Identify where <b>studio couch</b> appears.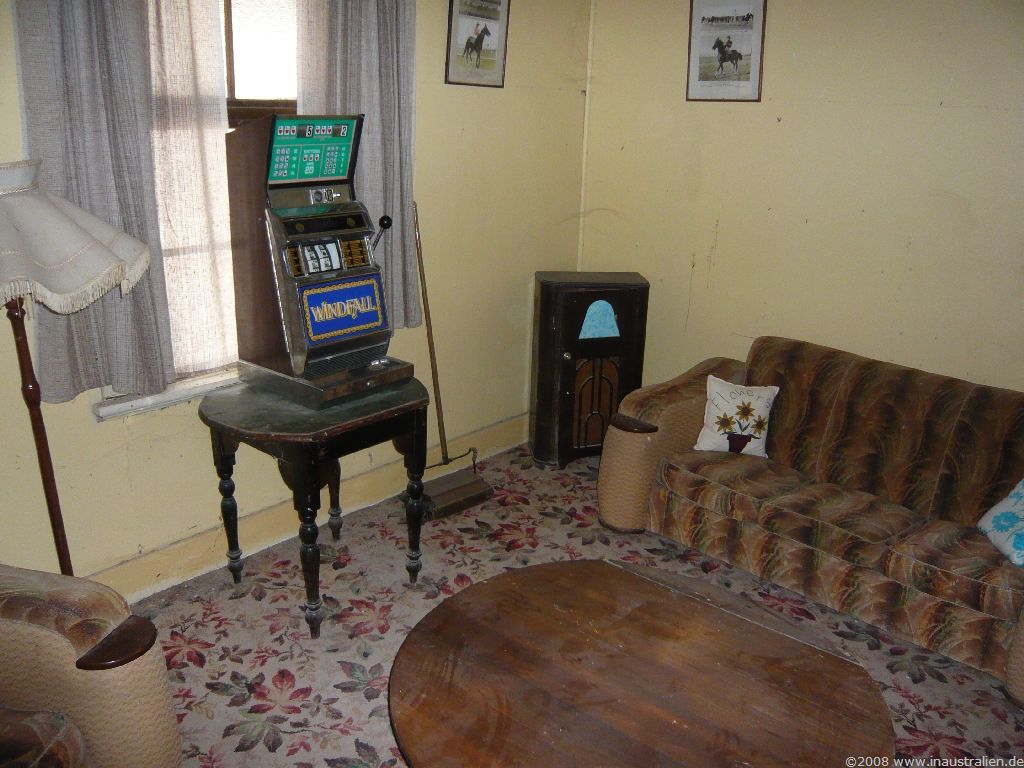
Appears at select_region(581, 329, 1023, 709).
